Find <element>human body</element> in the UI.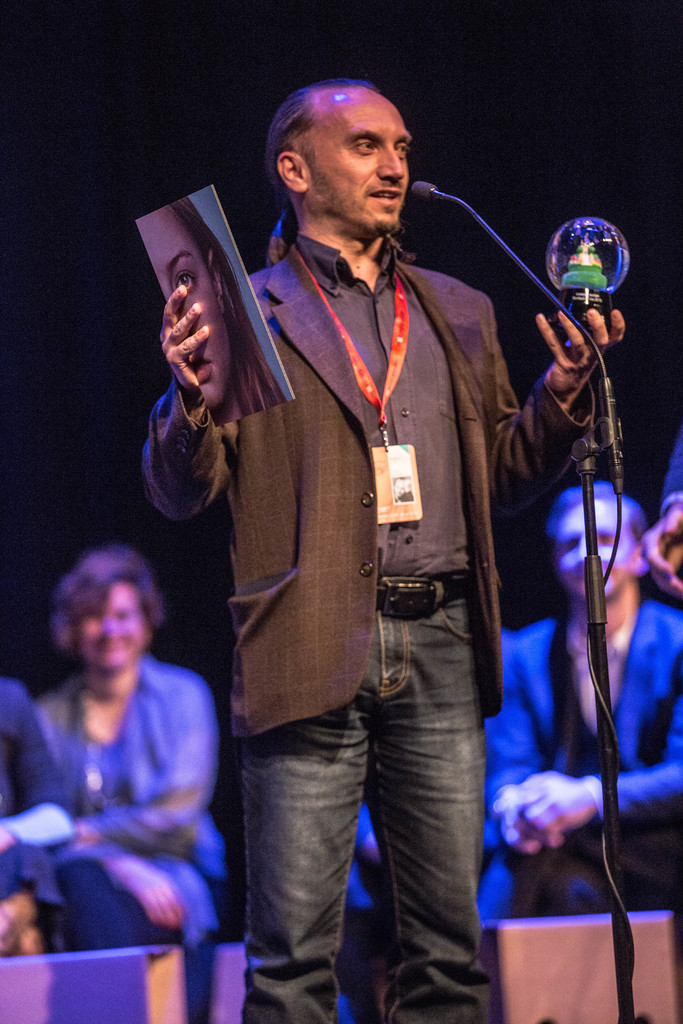
UI element at <box>638,417,681,599</box>.
